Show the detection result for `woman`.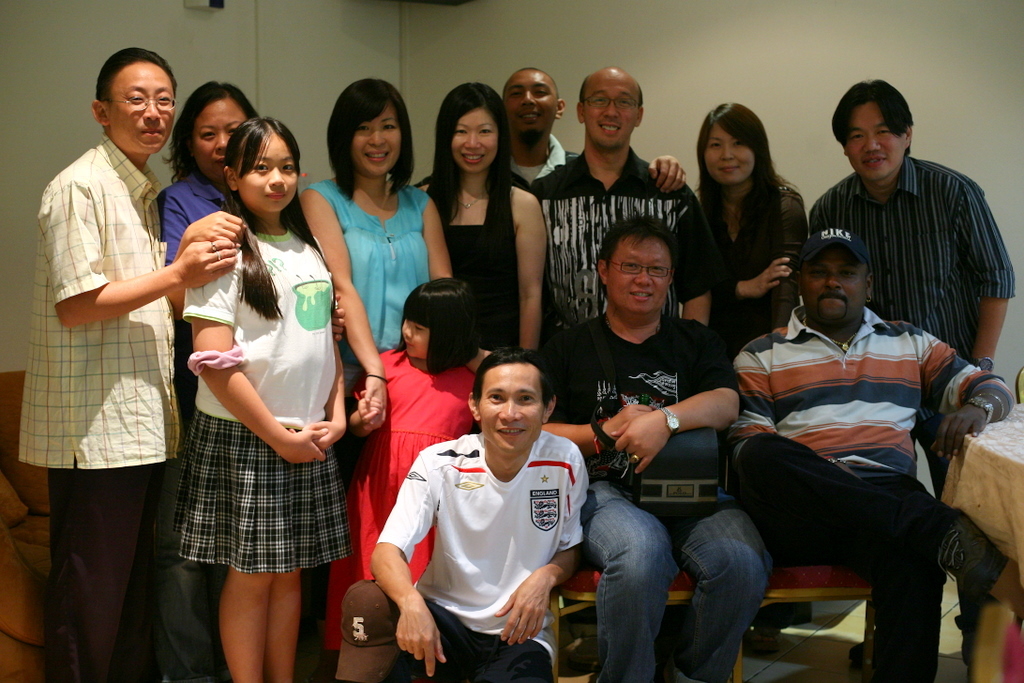
locate(297, 78, 457, 435).
